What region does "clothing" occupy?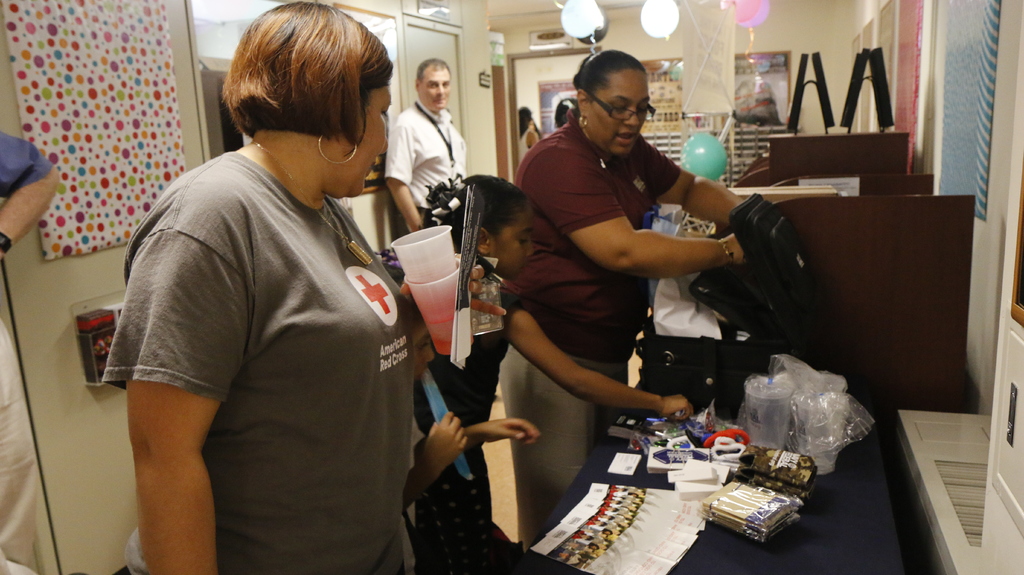
(383,111,464,237).
